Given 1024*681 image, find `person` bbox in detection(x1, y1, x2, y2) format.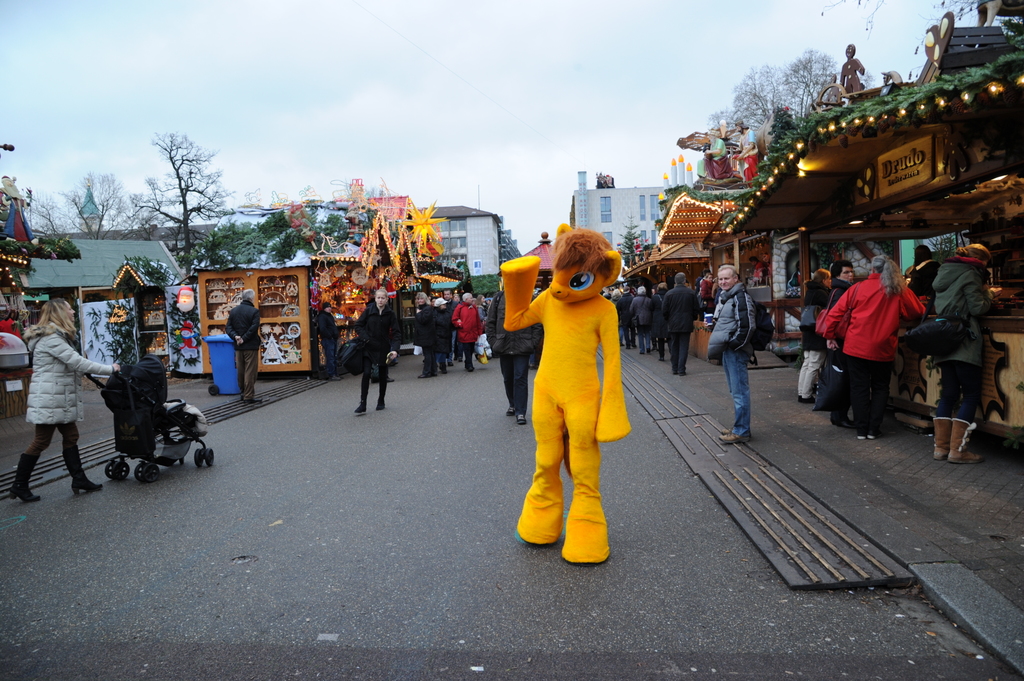
detection(796, 265, 830, 399).
